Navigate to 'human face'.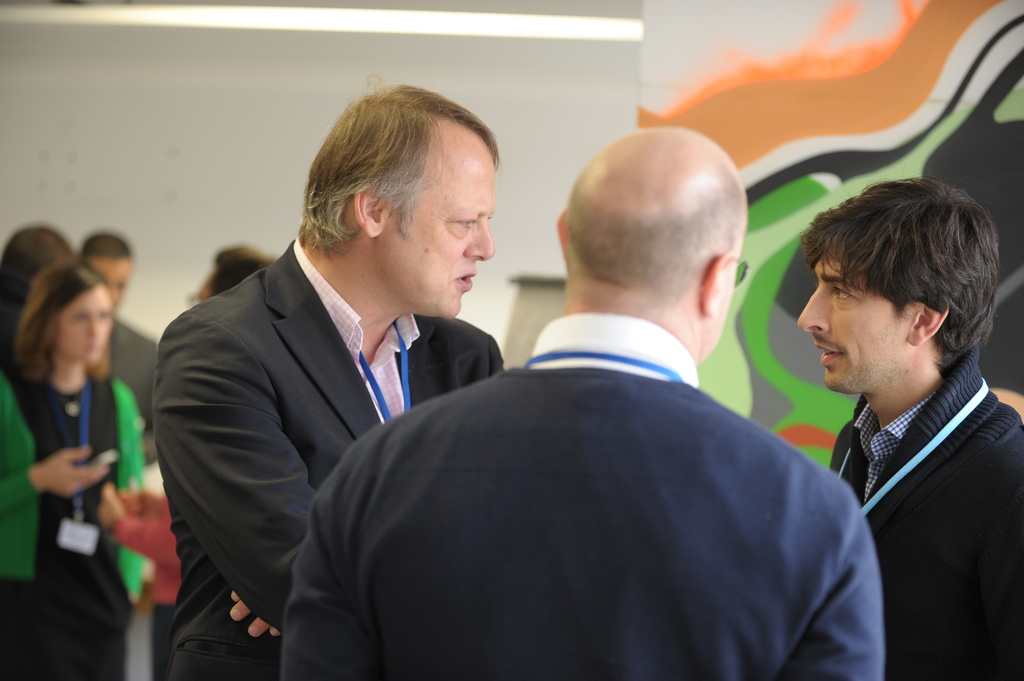
Navigation target: 61,283,113,367.
